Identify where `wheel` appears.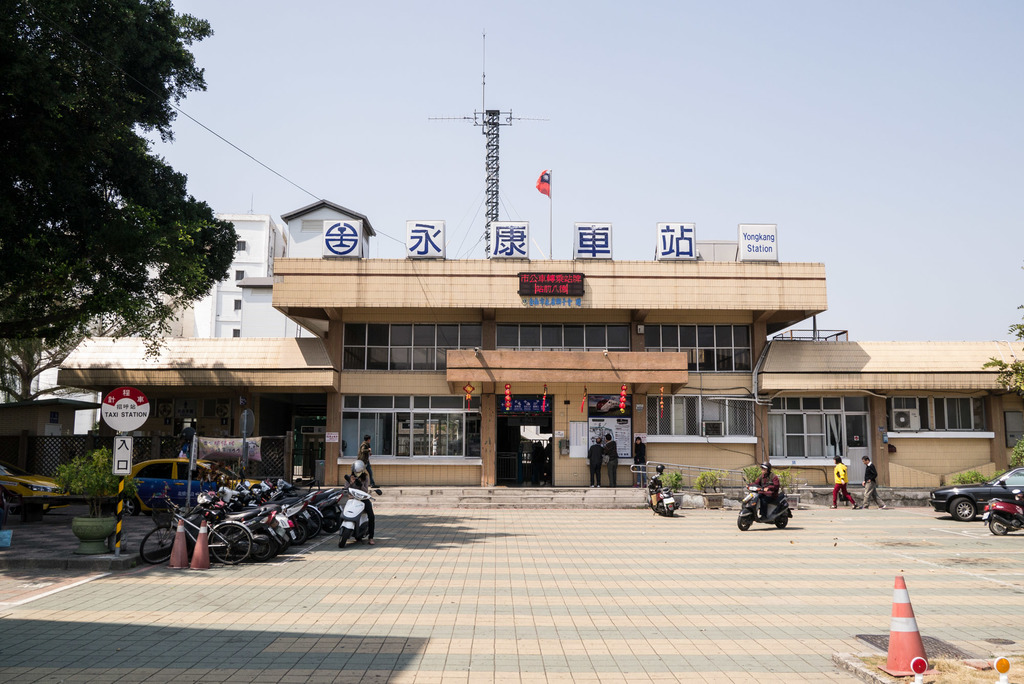
Appears at BBox(989, 519, 1009, 537).
